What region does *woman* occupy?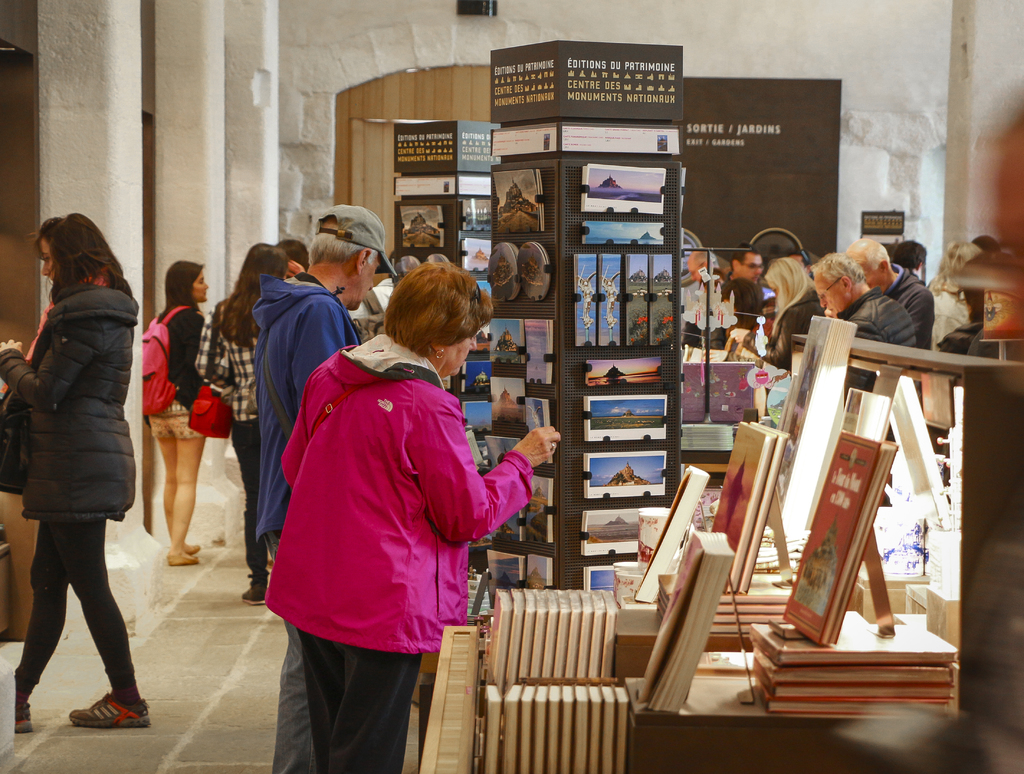
bbox=[733, 255, 824, 371].
